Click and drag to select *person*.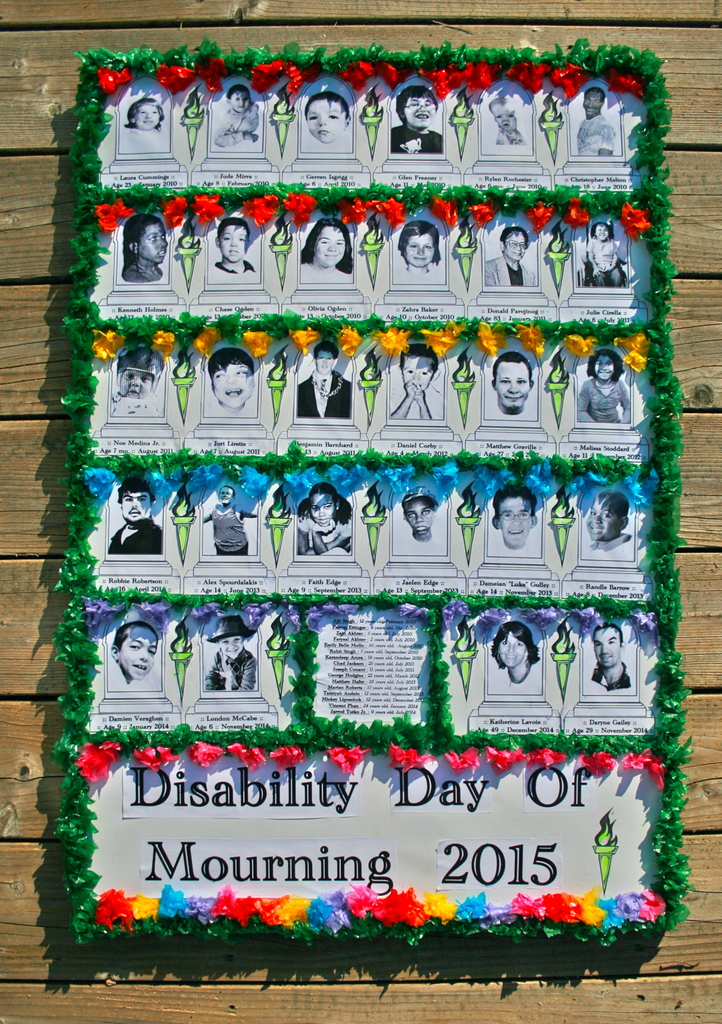
Selection: [584,486,630,564].
